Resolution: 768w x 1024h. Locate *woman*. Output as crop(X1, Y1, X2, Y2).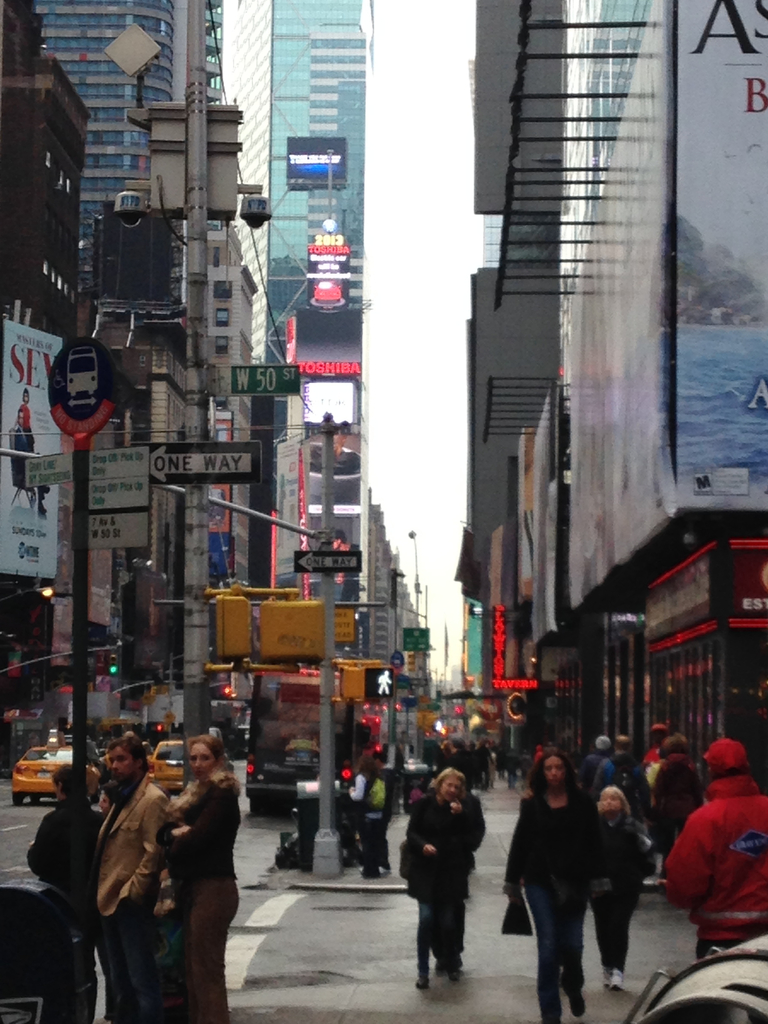
crop(18, 387, 35, 451).
